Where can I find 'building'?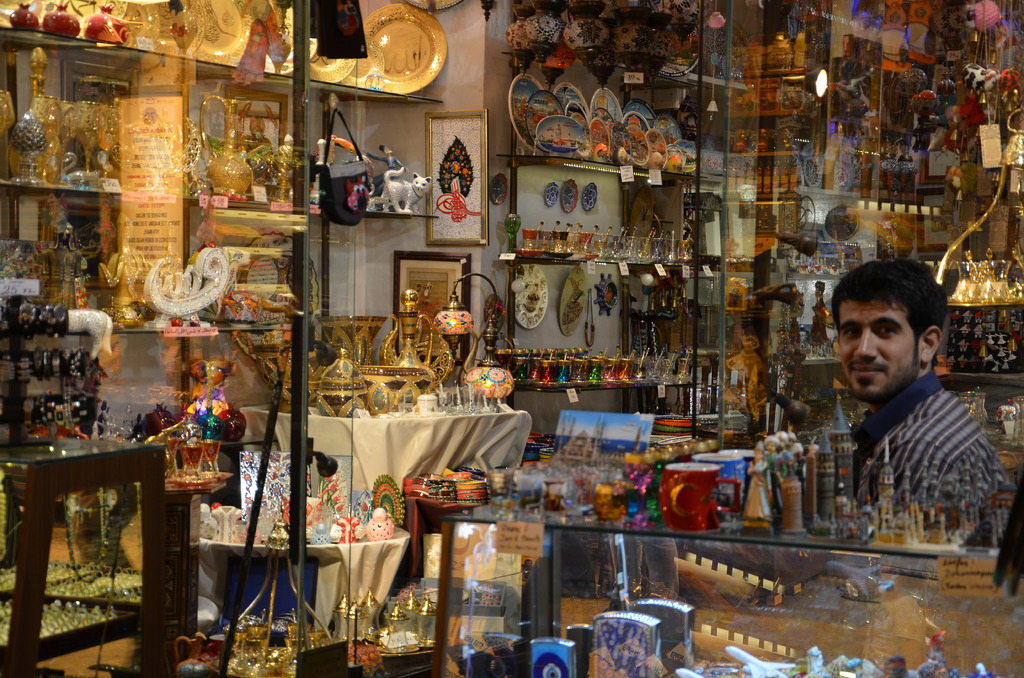
You can find it at 0 0 1023 677.
